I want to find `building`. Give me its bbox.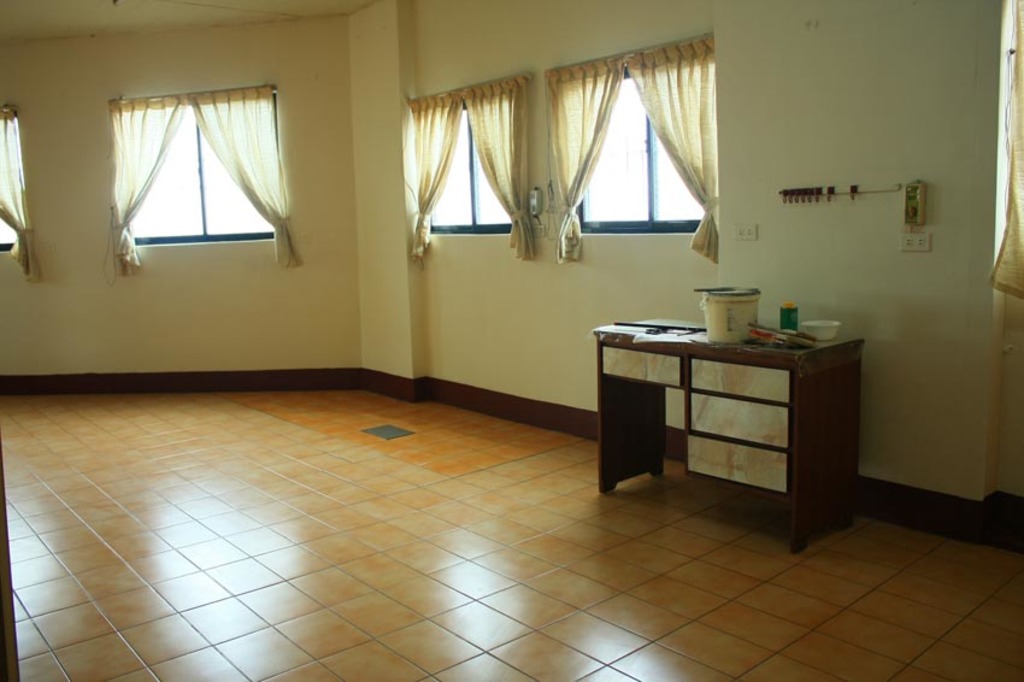
select_region(0, 0, 1023, 681).
